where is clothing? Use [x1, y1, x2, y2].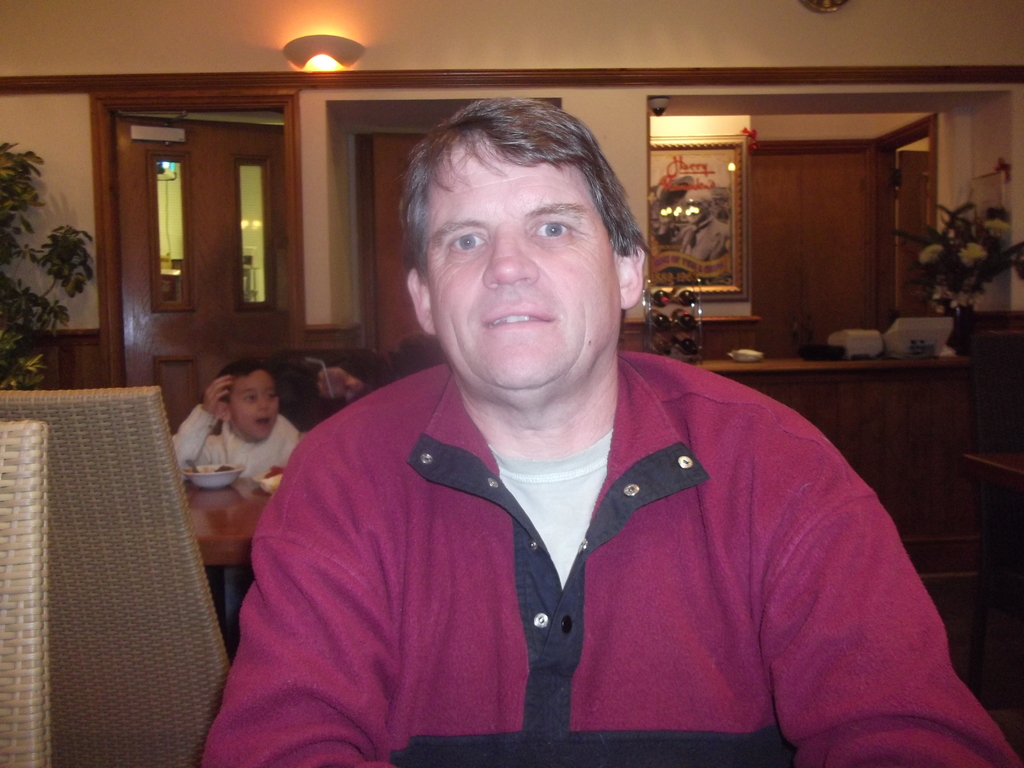
[204, 341, 1023, 767].
